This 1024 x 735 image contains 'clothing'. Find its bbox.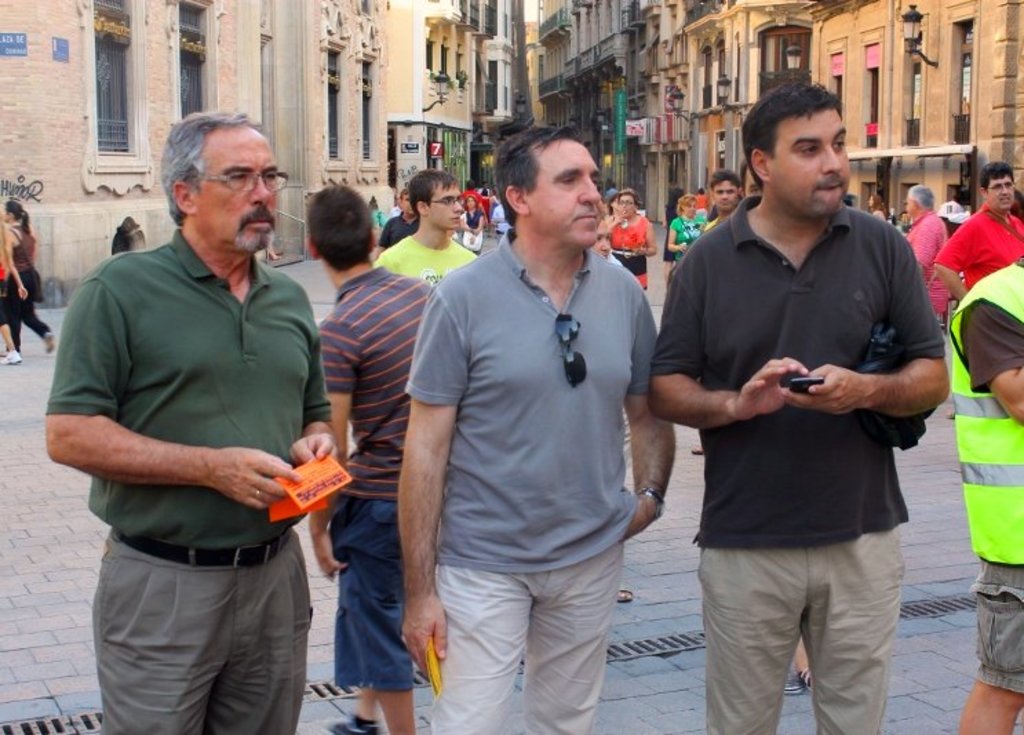
BBox(401, 225, 660, 734).
